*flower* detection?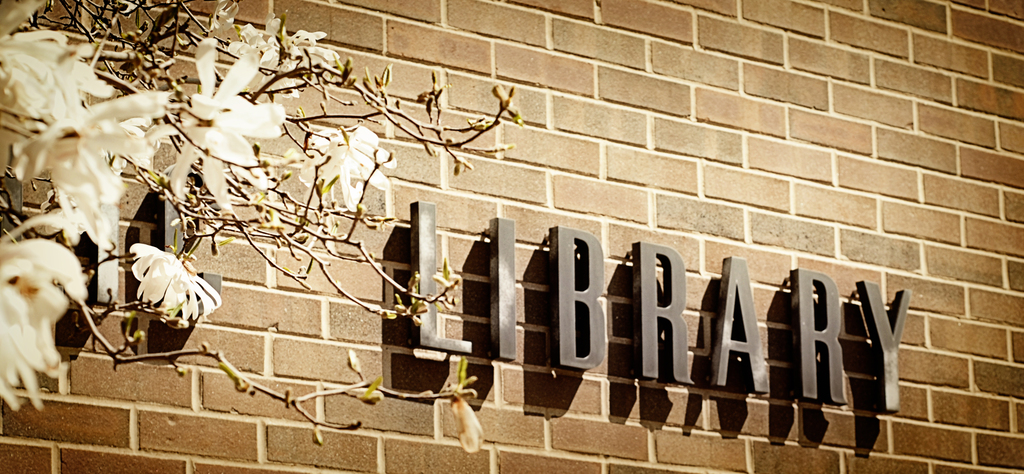
region(0, 208, 90, 419)
